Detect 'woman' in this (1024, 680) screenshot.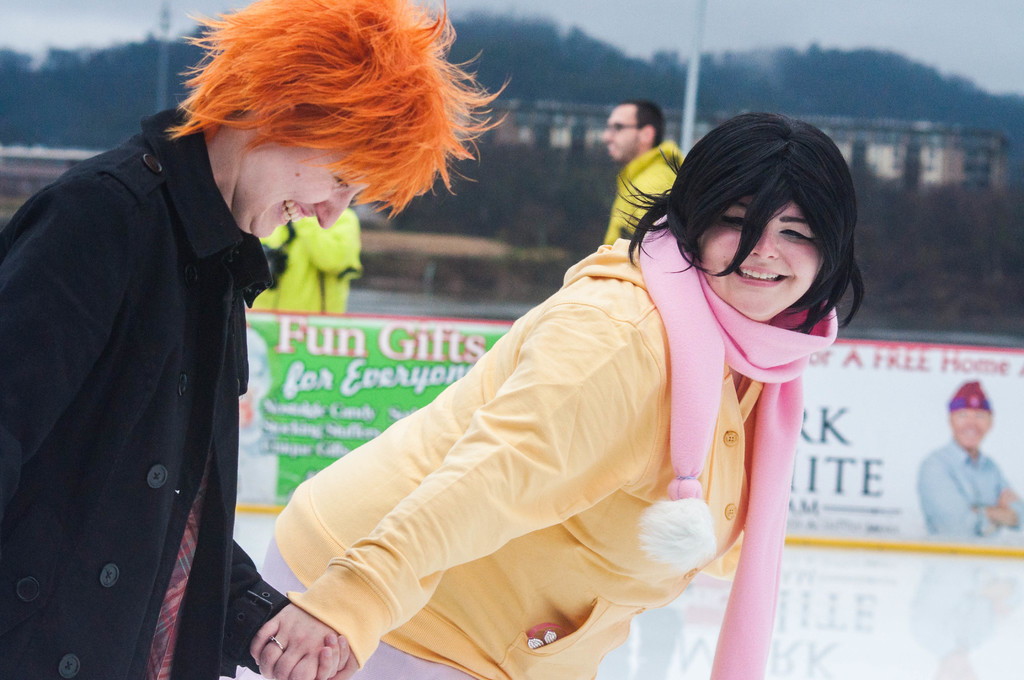
Detection: <box>0,0,514,679</box>.
